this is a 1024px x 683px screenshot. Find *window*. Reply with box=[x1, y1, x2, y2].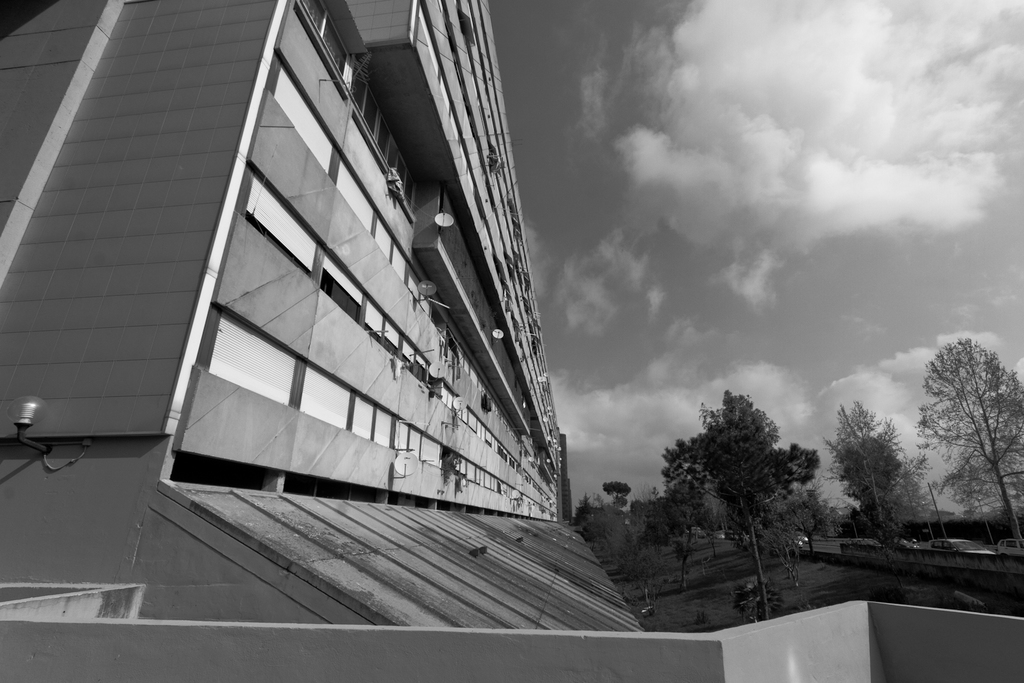
box=[303, 0, 351, 81].
